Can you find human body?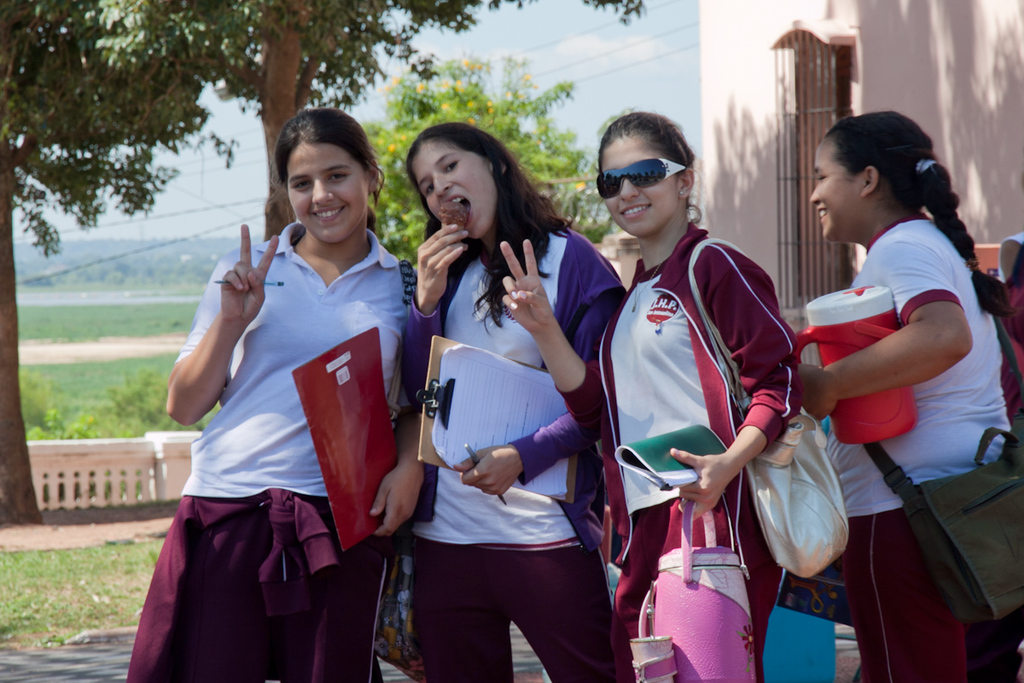
Yes, bounding box: box=[399, 223, 637, 682].
